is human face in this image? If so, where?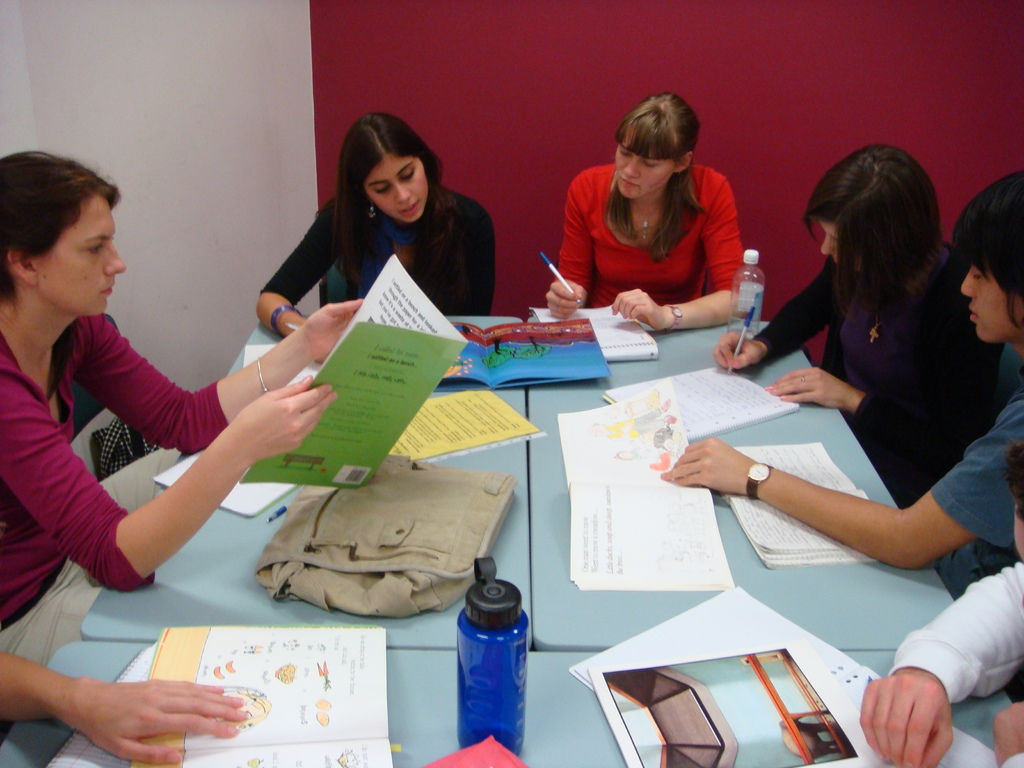
Yes, at BBox(361, 156, 428, 223).
